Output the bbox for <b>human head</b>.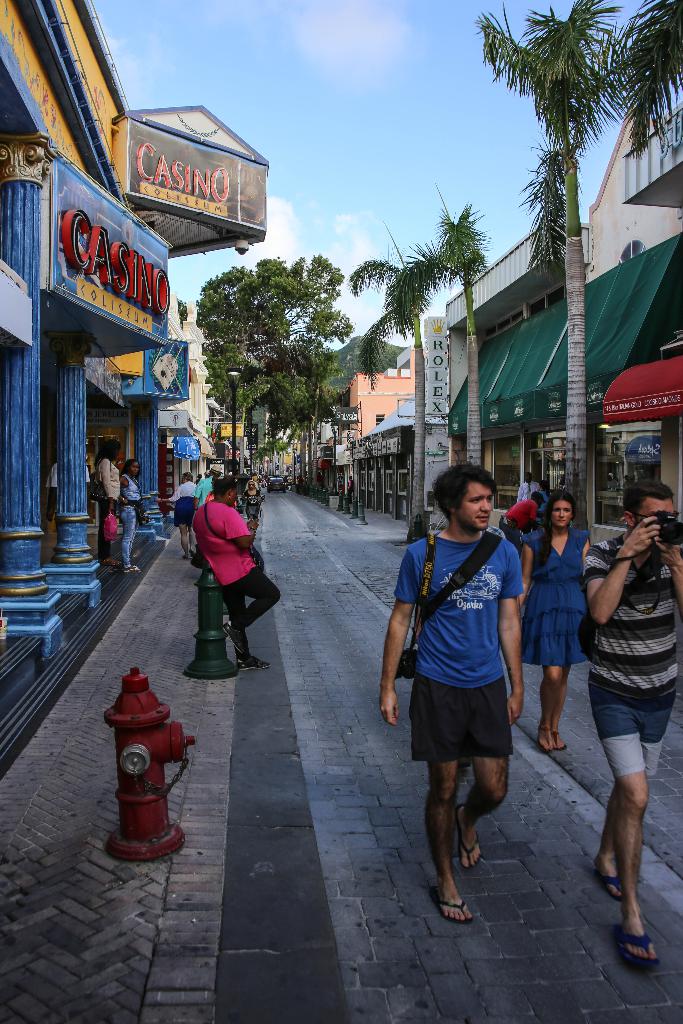
436:468:514:539.
